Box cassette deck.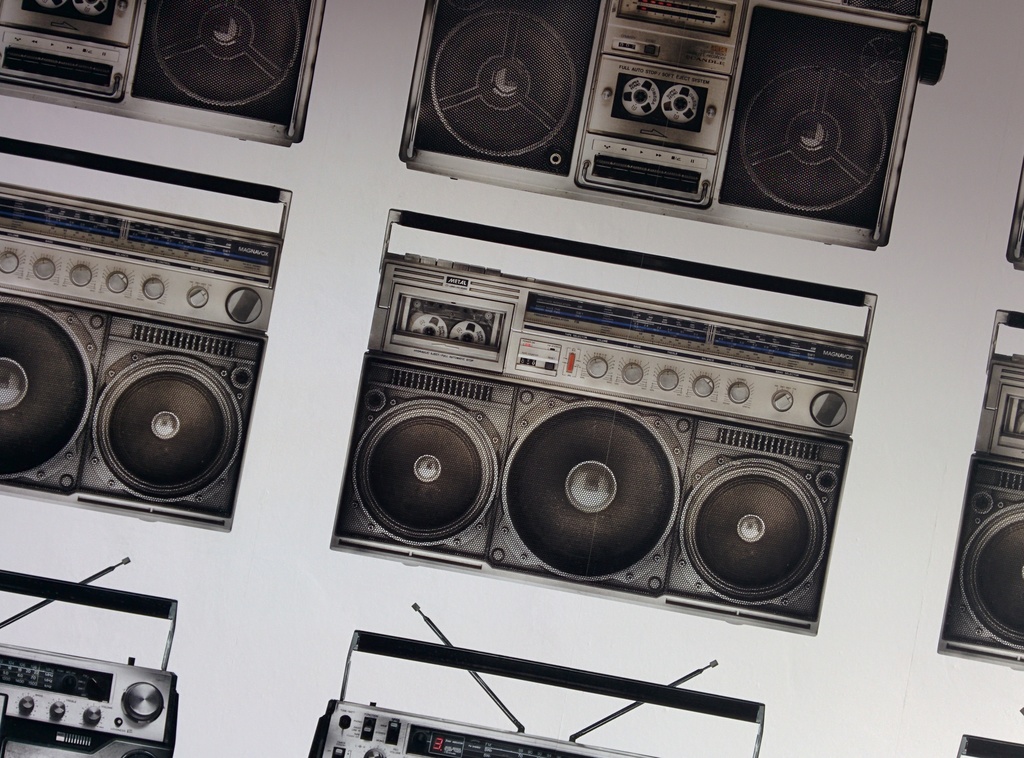
328, 206, 877, 638.
